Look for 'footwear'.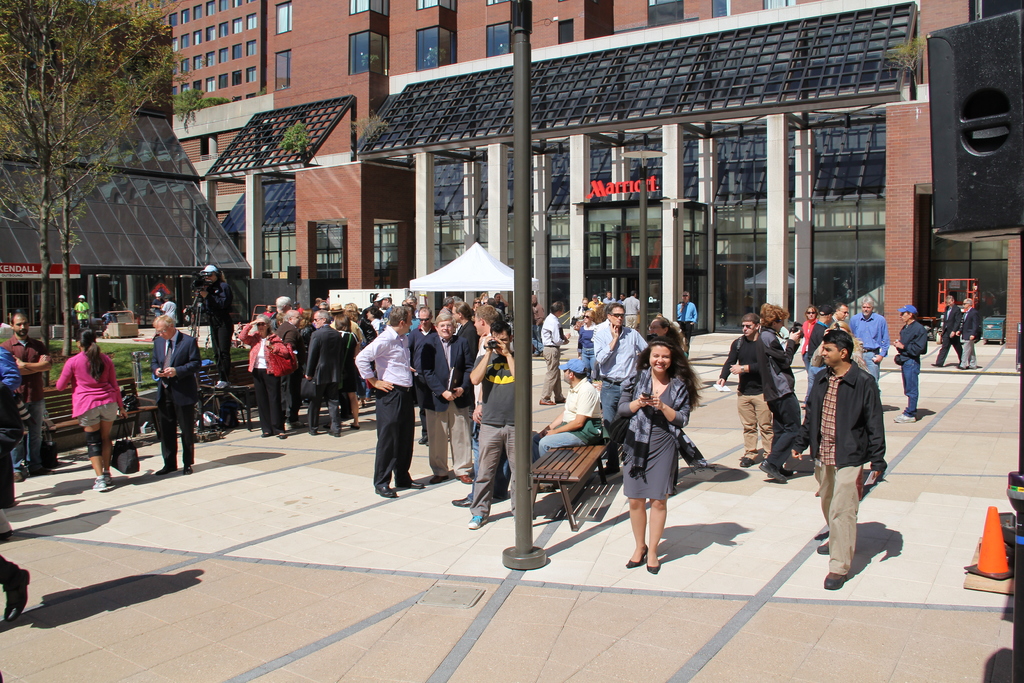
Found: l=351, t=420, r=360, b=431.
